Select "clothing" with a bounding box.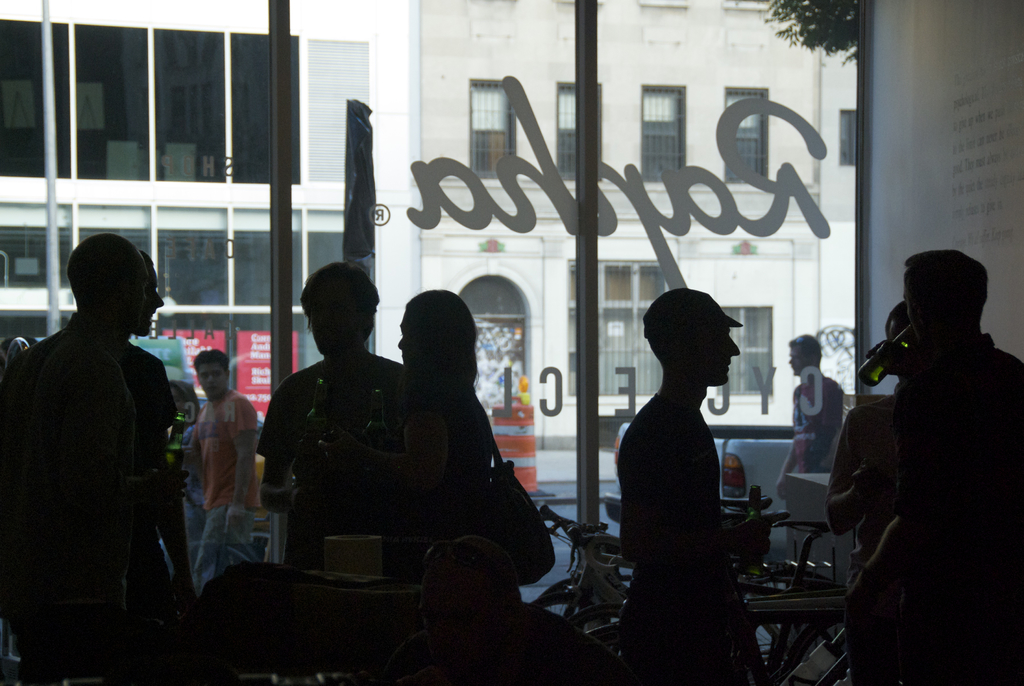
box=[792, 370, 844, 479].
